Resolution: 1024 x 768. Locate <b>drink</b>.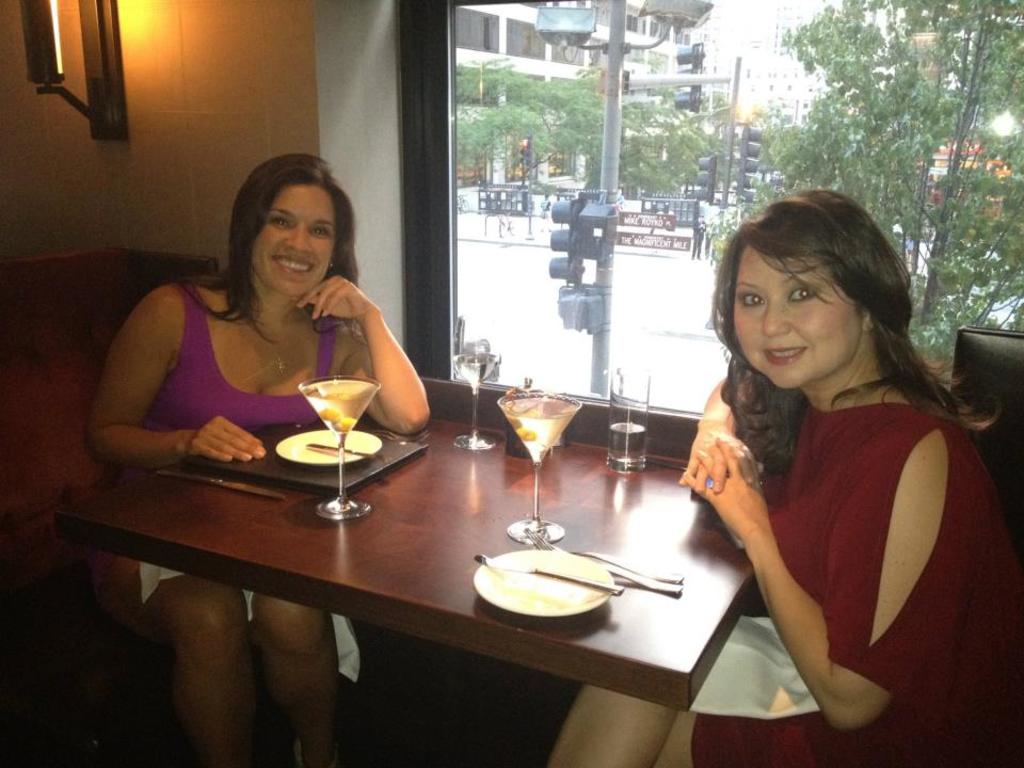
<box>452,349,494,448</box>.
